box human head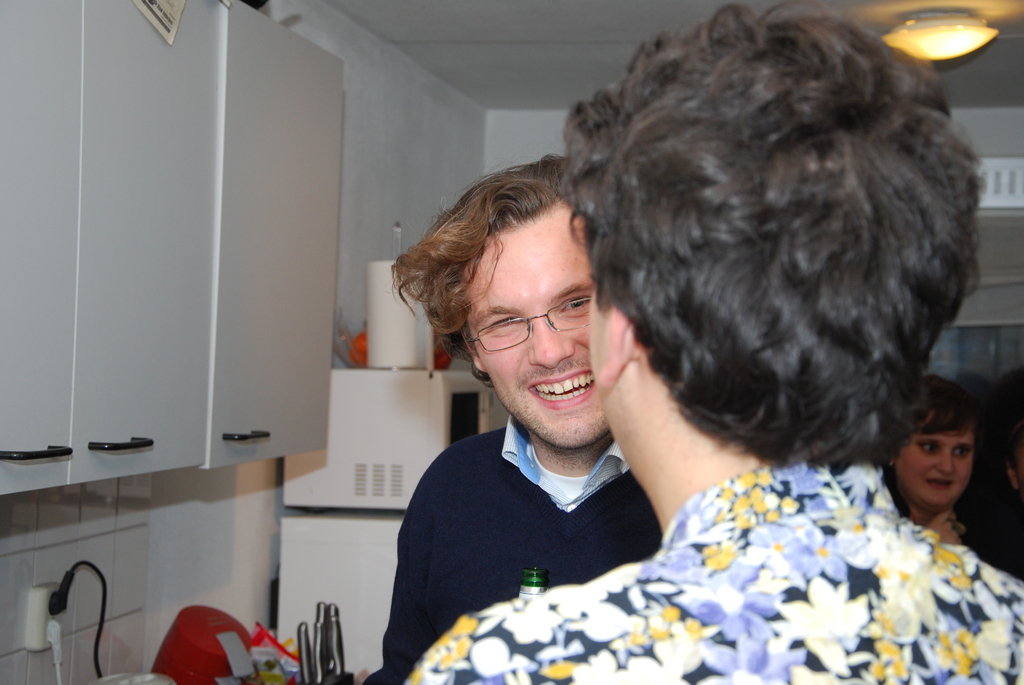
rect(562, 8, 983, 489)
